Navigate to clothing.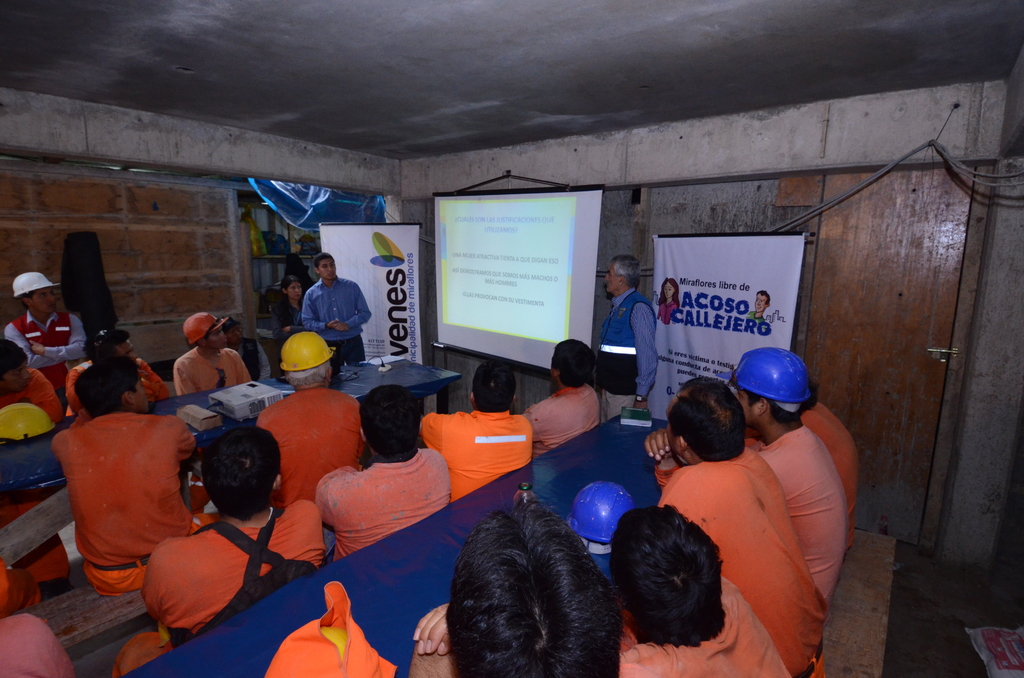
Navigation target: [338,455,440,617].
